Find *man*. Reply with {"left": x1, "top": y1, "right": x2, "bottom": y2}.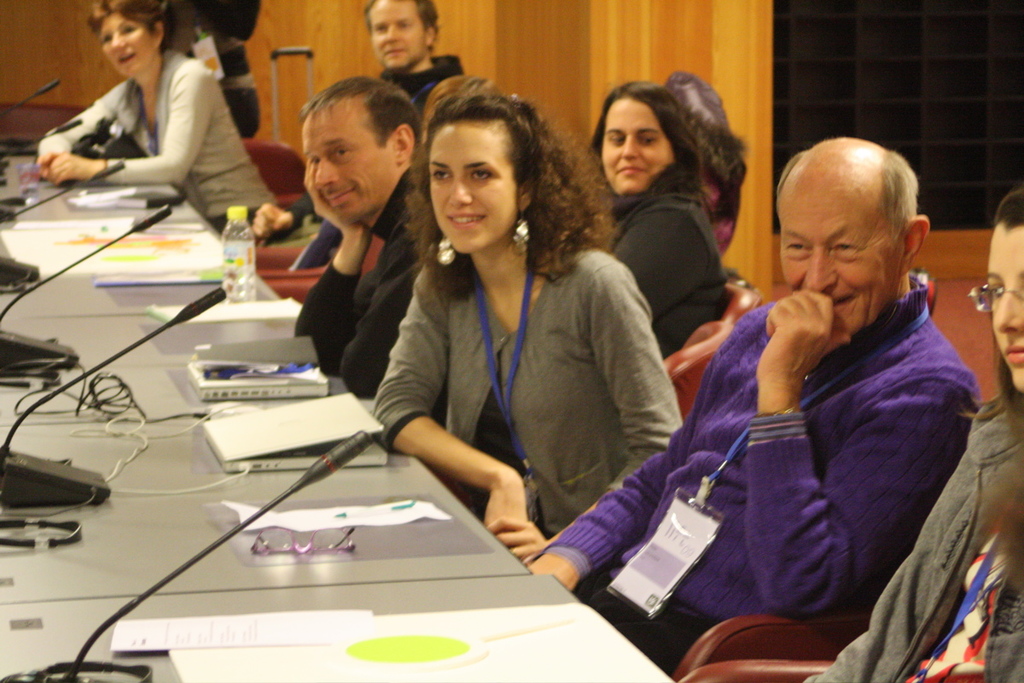
{"left": 594, "top": 132, "right": 997, "bottom": 662}.
